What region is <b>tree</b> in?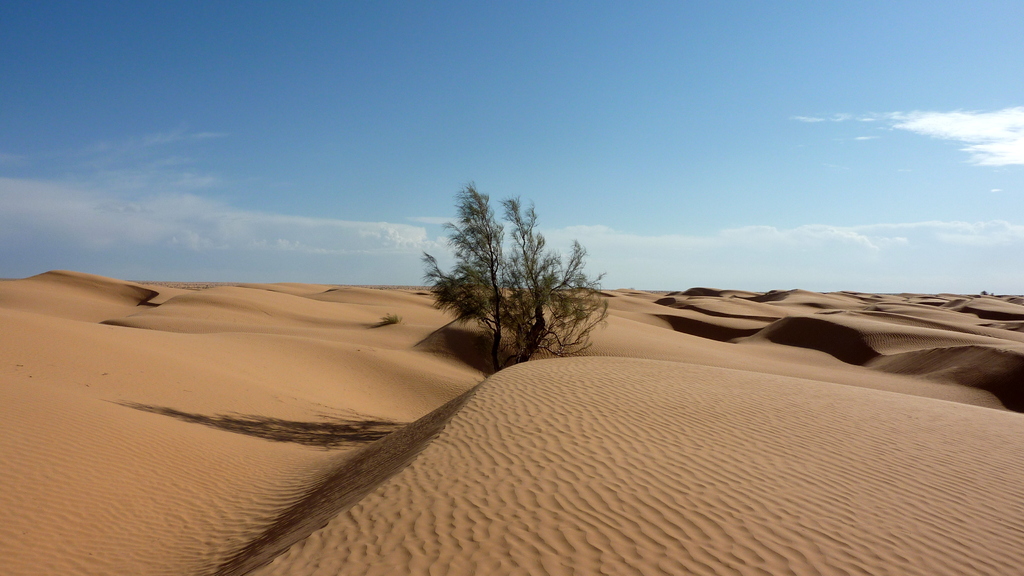
(412,184,613,360).
